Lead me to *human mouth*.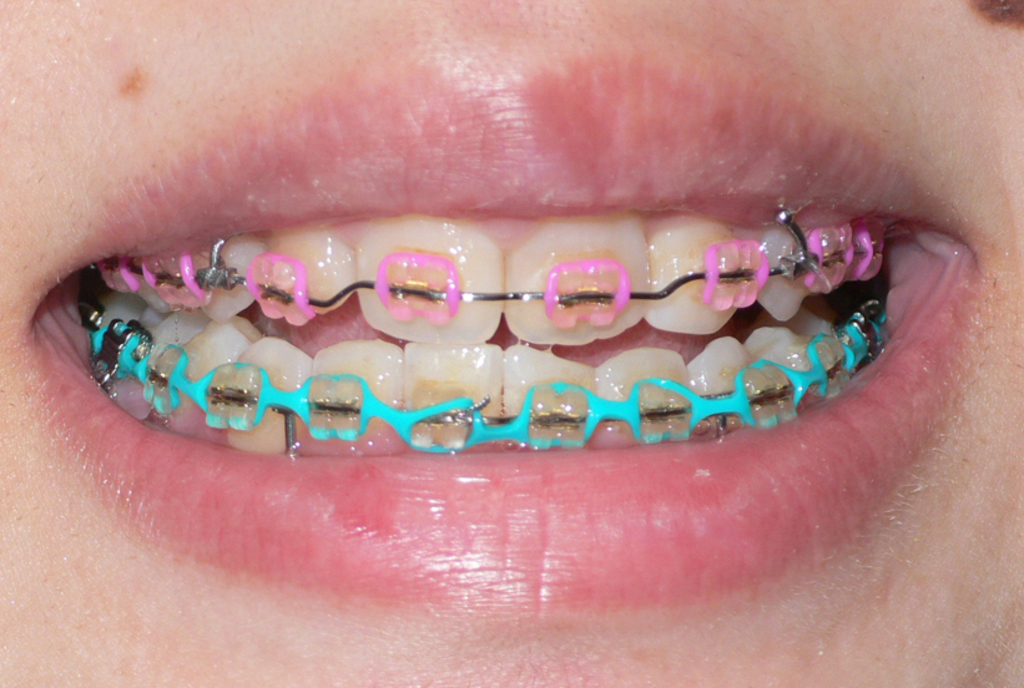
Lead to pyautogui.locateOnScreen(11, 62, 997, 608).
